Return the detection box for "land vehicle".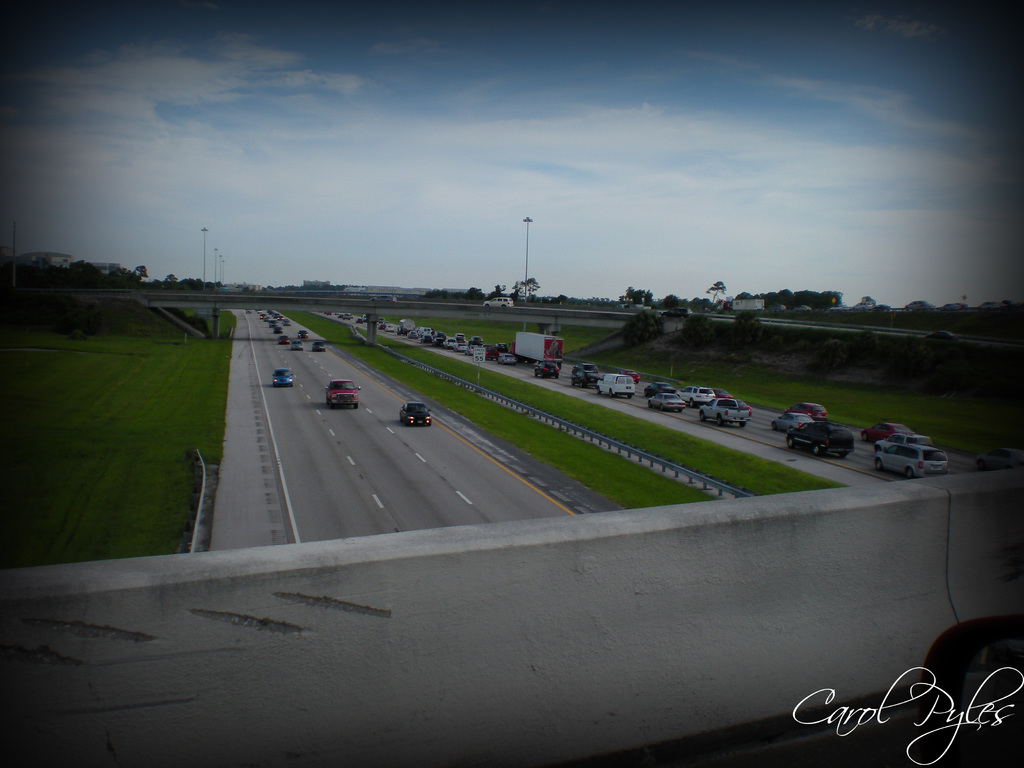
detection(646, 391, 687, 415).
